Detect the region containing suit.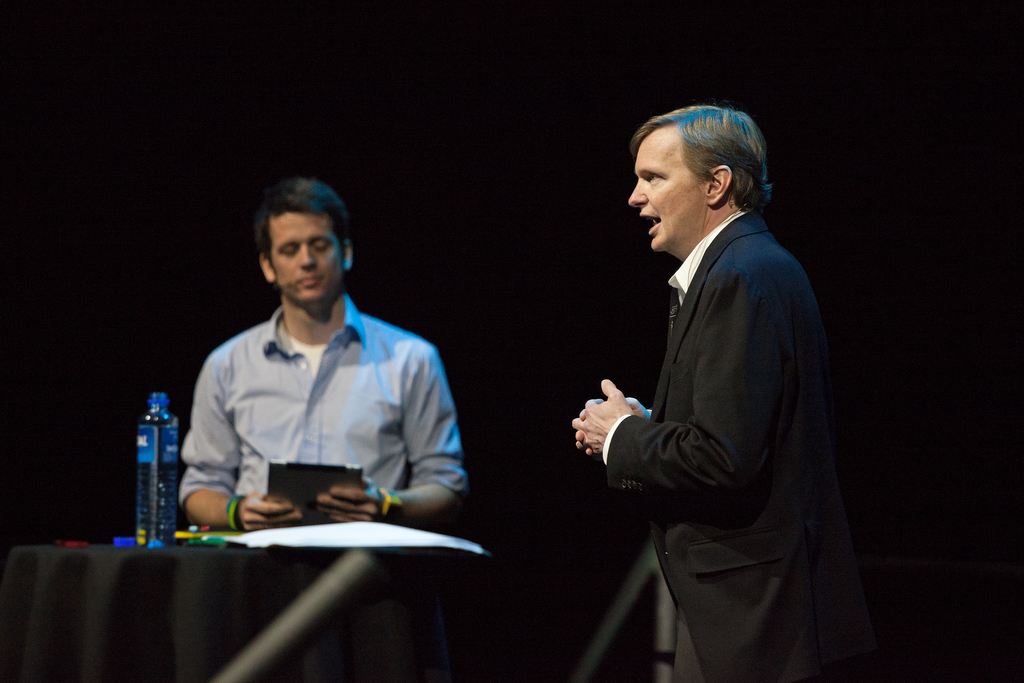
Rect(570, 144, 866, 664).
